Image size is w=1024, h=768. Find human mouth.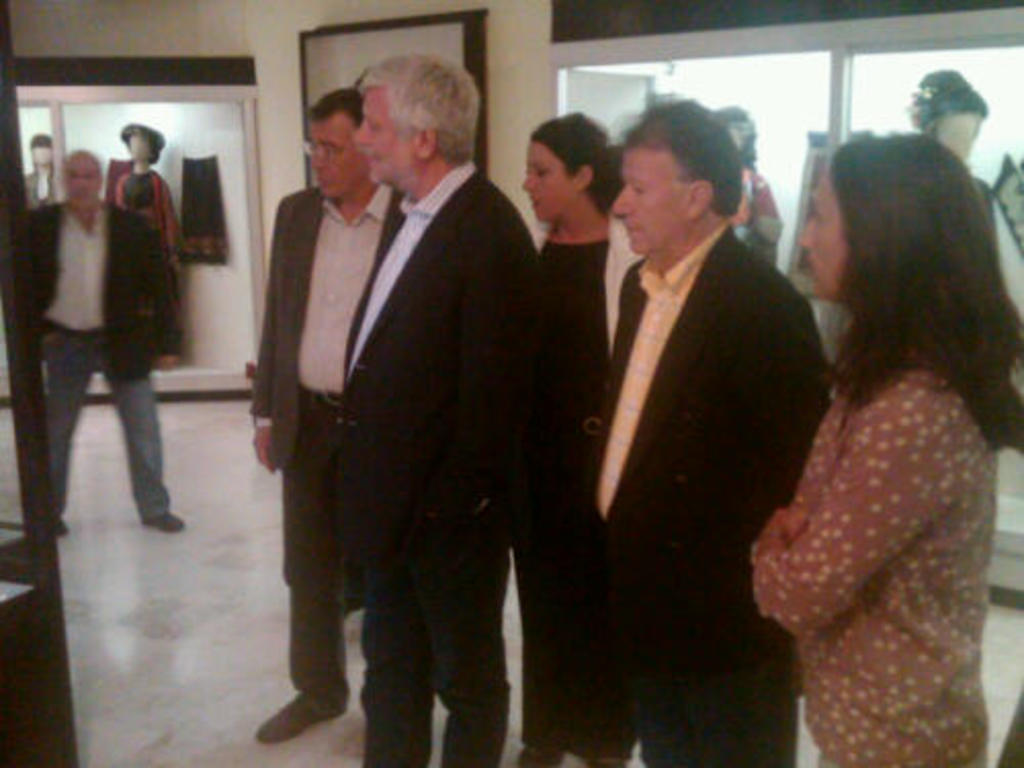
<region>807, 256, 815, 266</region>.
